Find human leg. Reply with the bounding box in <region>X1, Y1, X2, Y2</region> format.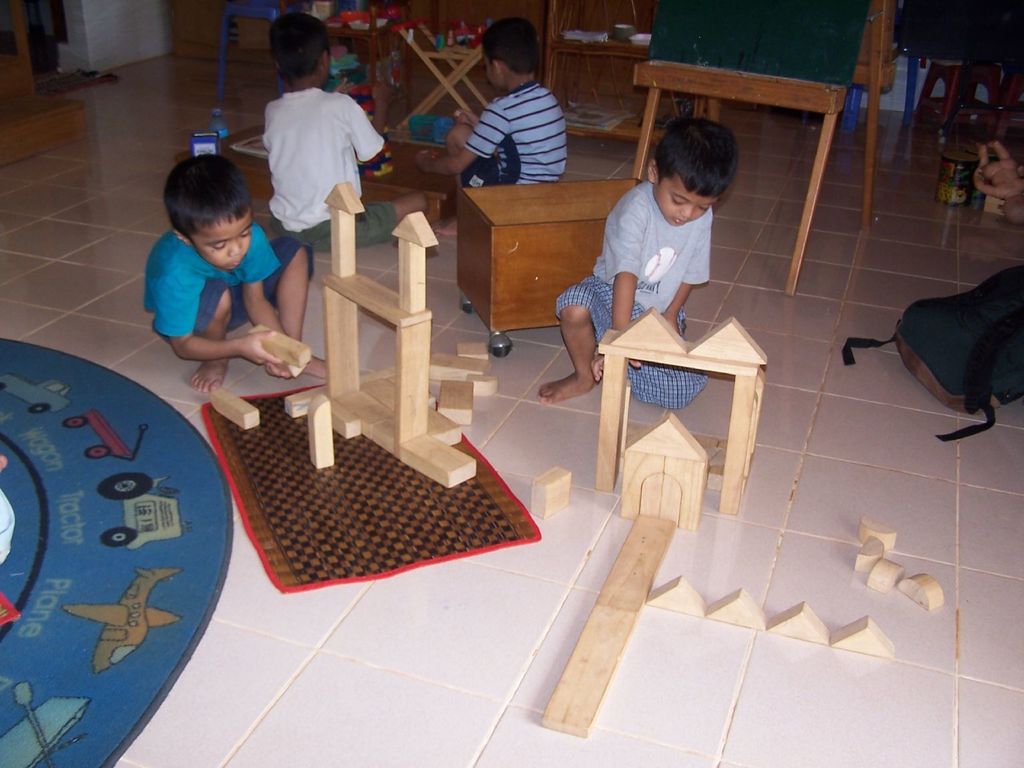
<region>273, 239, 327, 378</region>.
